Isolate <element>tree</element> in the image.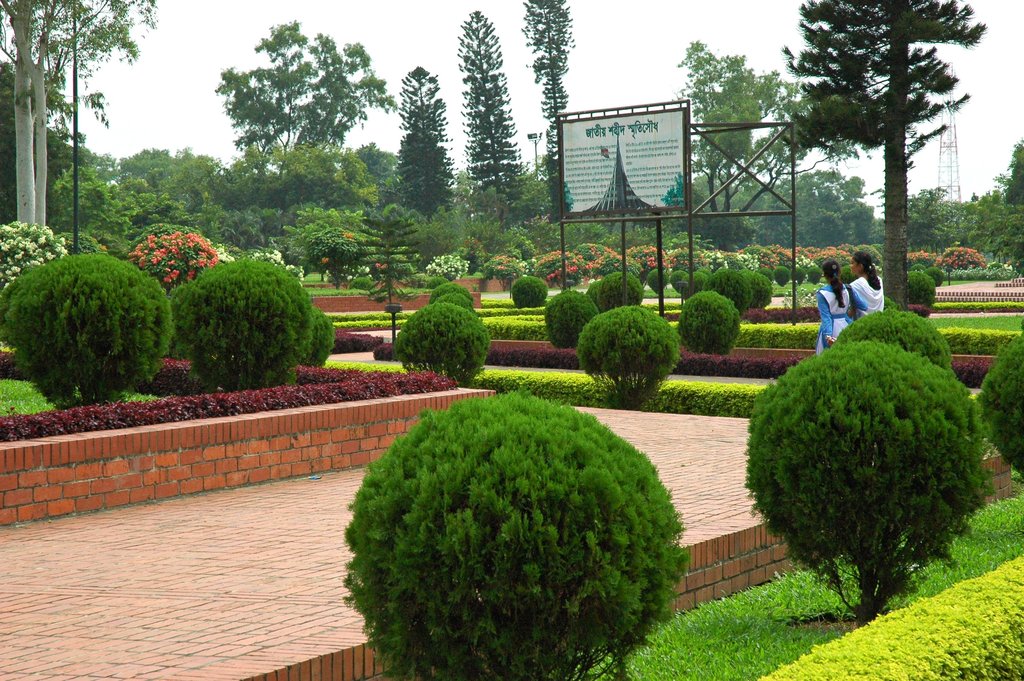
Isolated region: 356 138 409 202.
